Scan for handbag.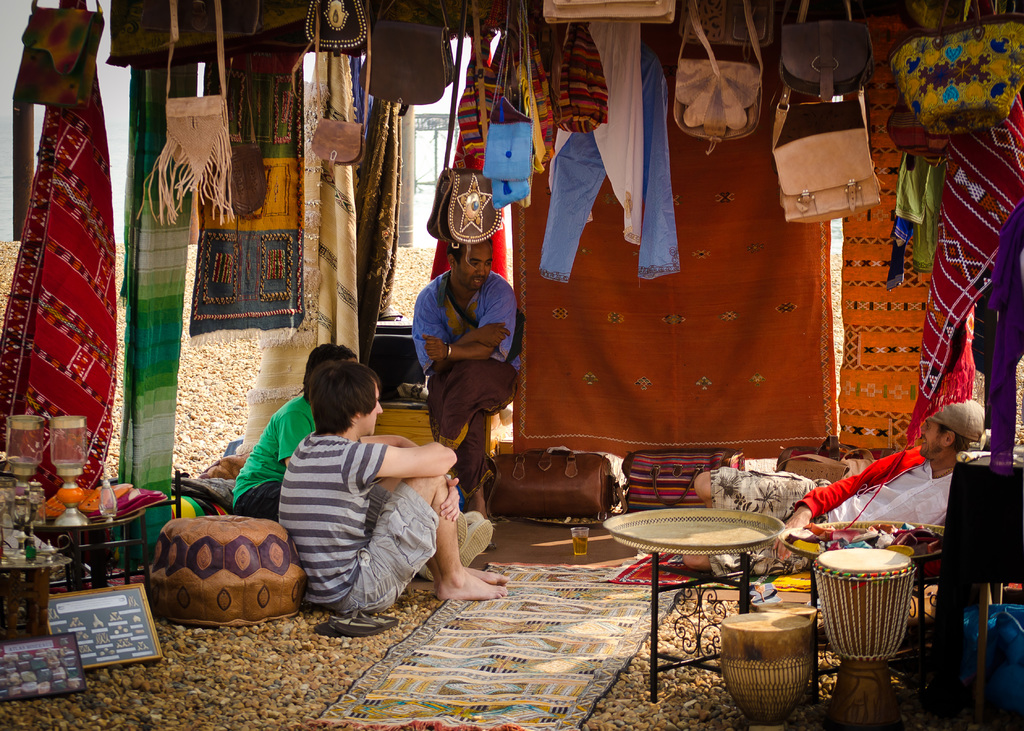
Scan result: pyautogui.locateOnScreen(620, 447, 750, 506).
